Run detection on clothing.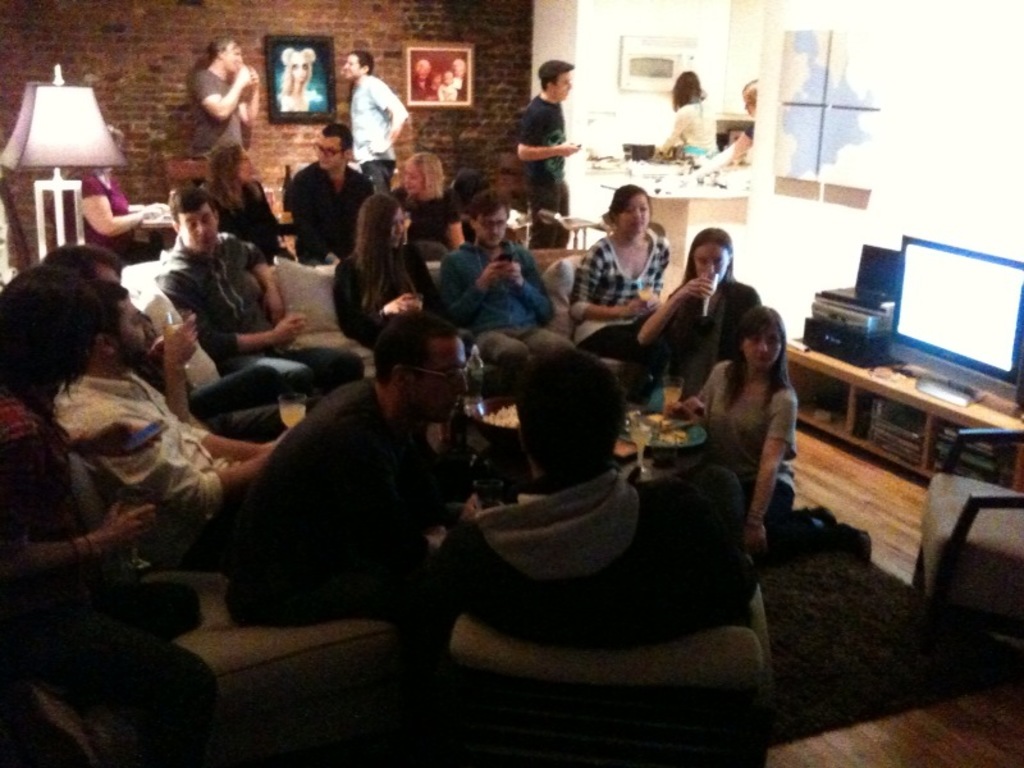
Result: [146, 328, 311, 411].
